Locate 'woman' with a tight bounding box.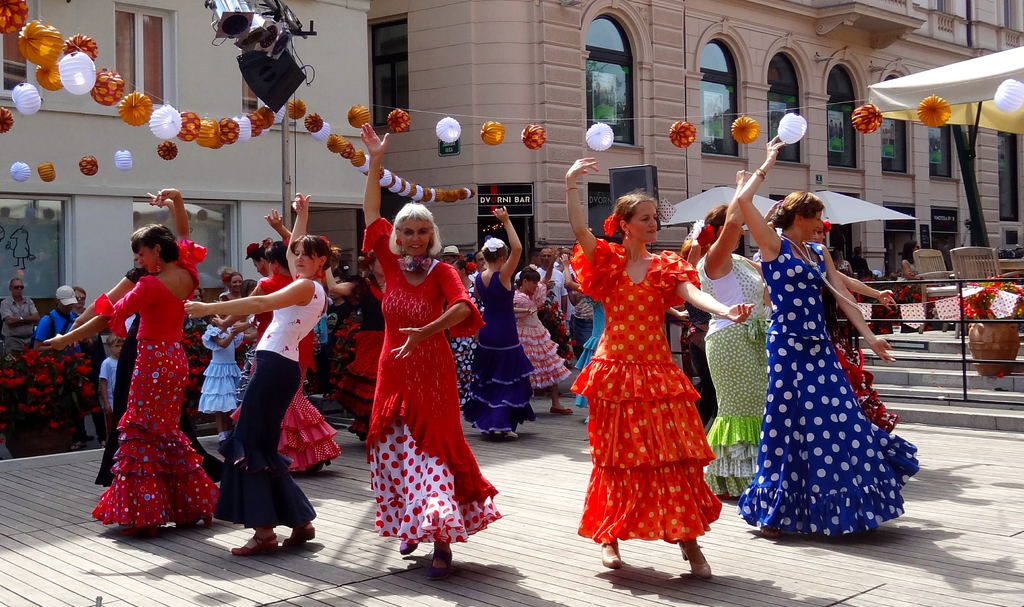
box(221, 273, 240, 318).
